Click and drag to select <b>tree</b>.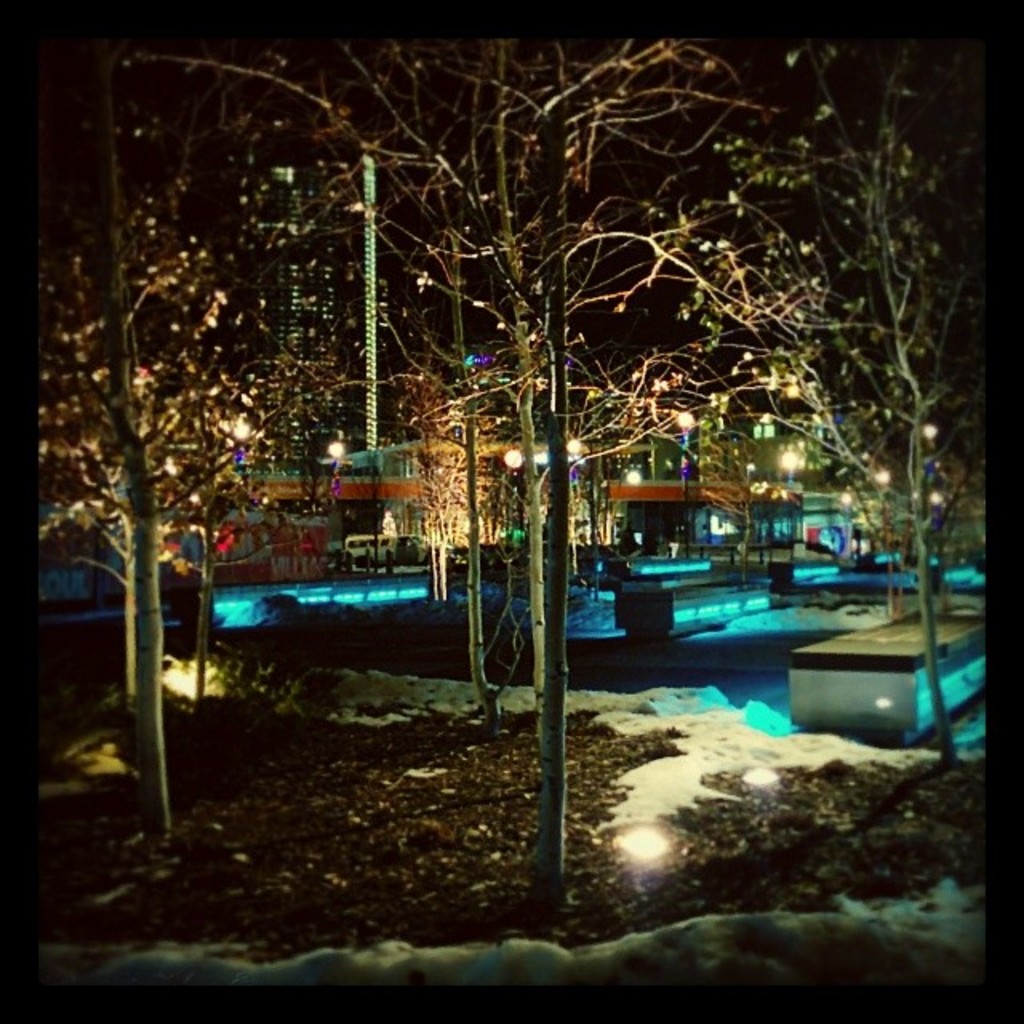
Selection: l=326, t=46, r=709, b=747.
